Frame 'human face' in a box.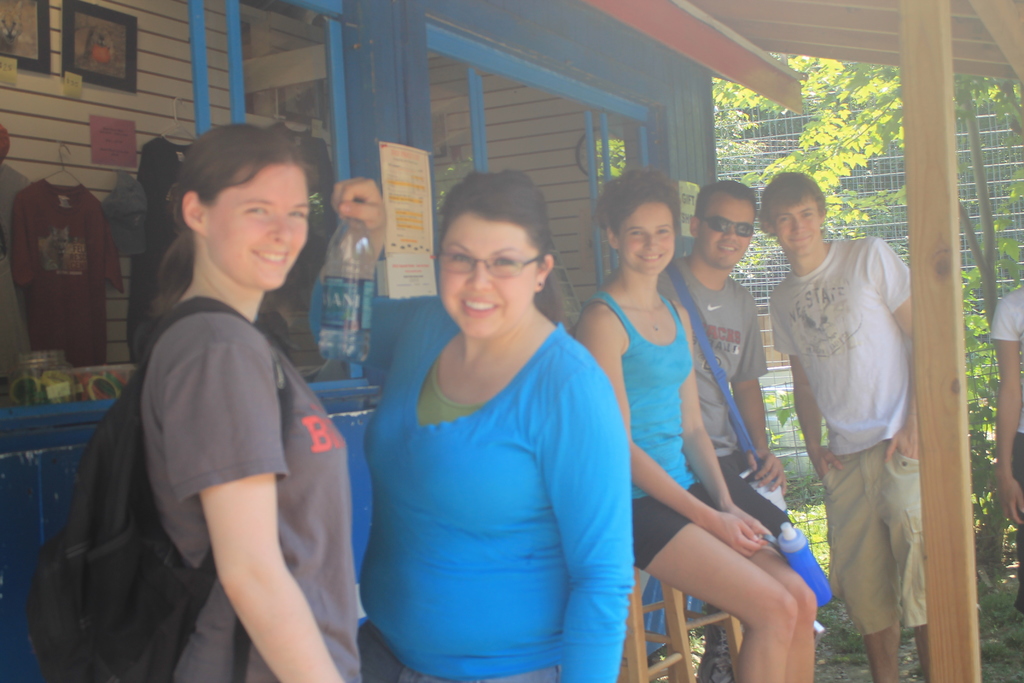
Rect(621, 201, 674, 278).
